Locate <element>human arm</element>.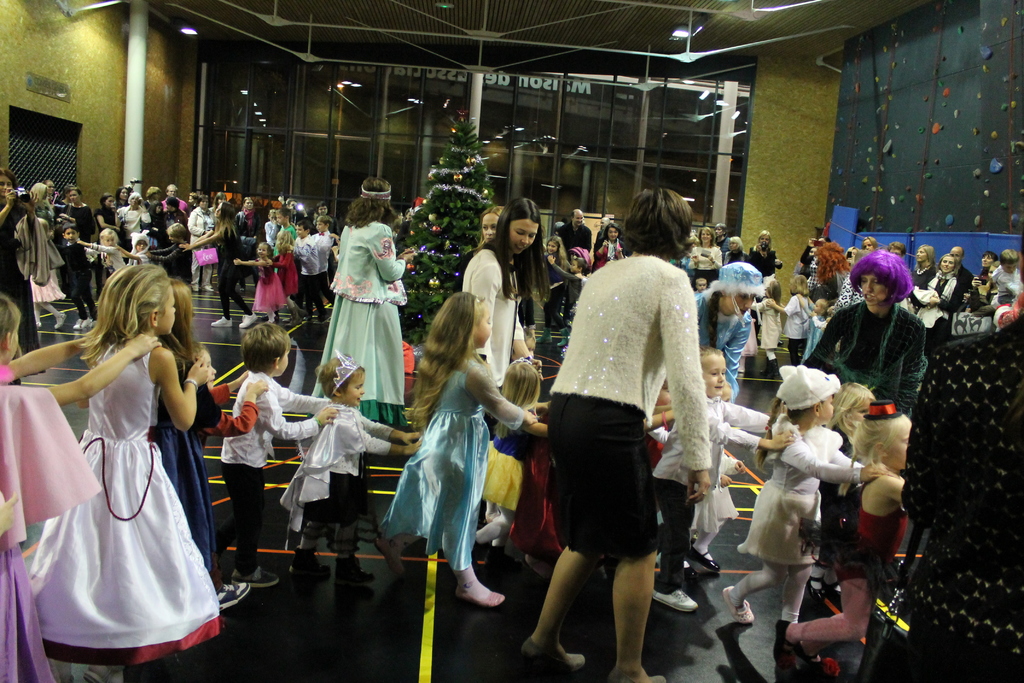
Bounding box: (left=530, top=400, right=552, bottom=411).
